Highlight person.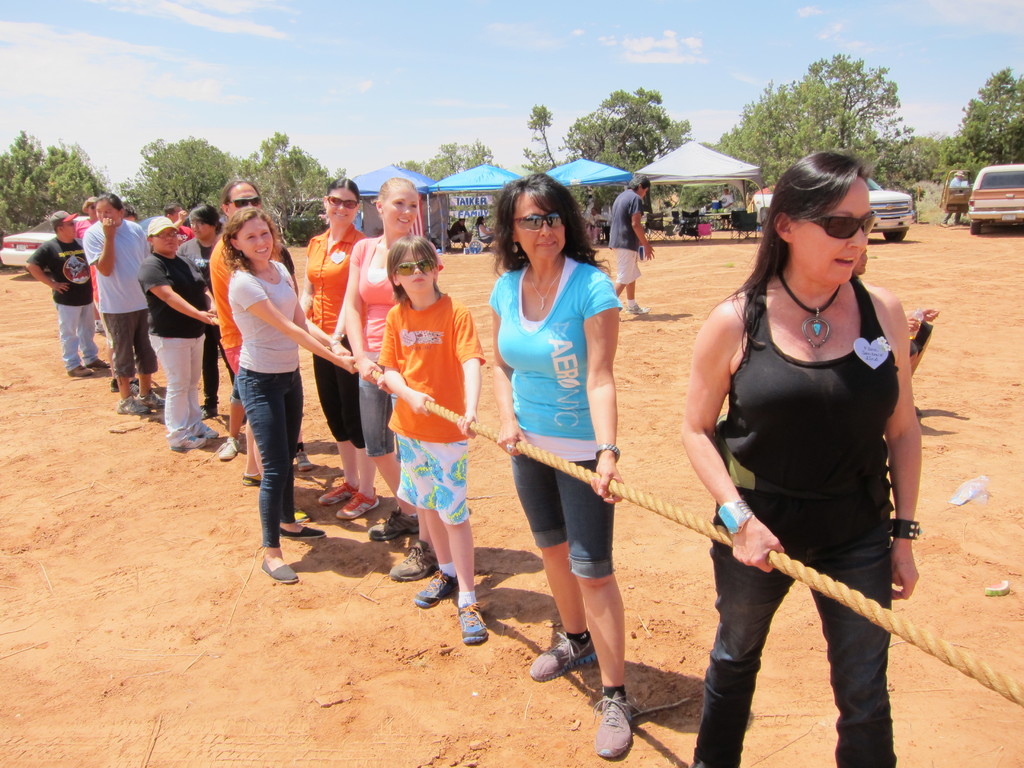
Highlighted region: 25:208:111:376.
